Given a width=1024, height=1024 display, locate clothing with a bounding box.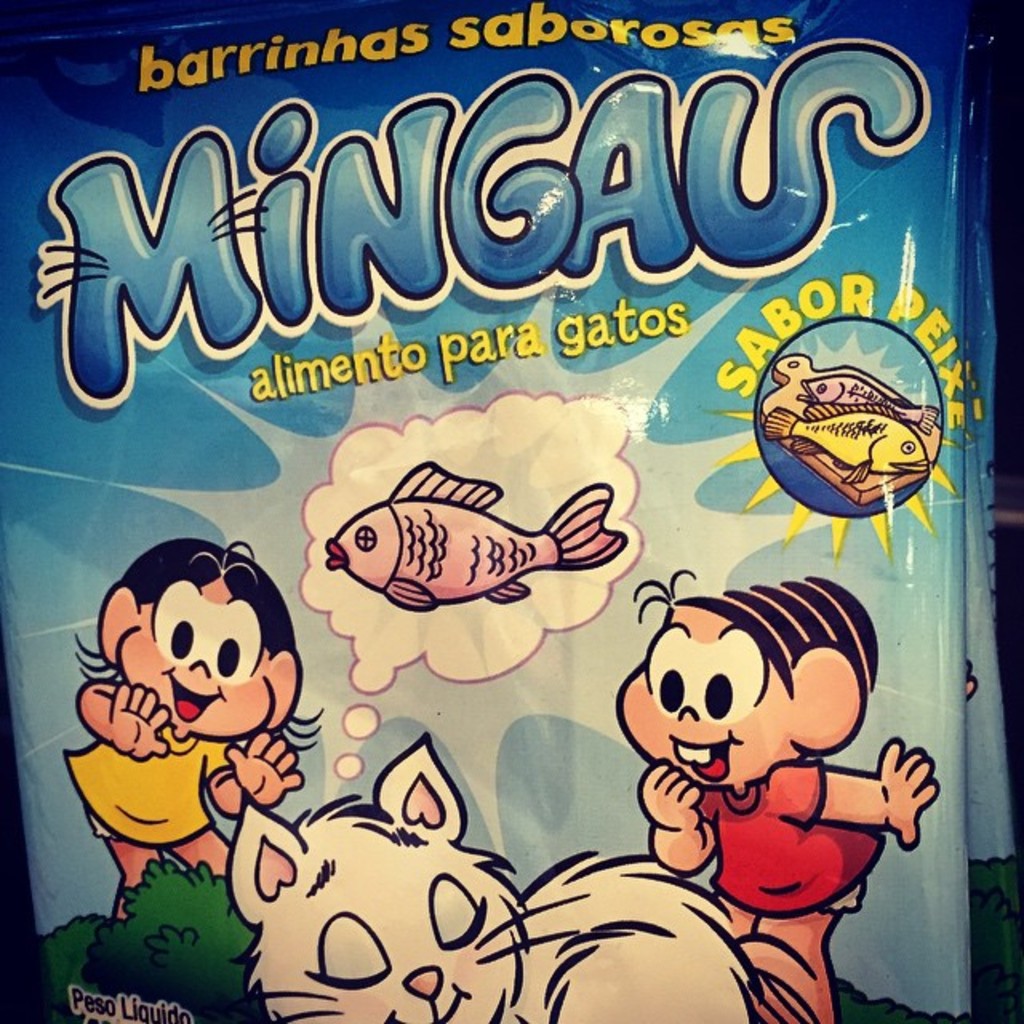
Located: pyautogui.locateOnScreen(67, 739, 240, 848).
